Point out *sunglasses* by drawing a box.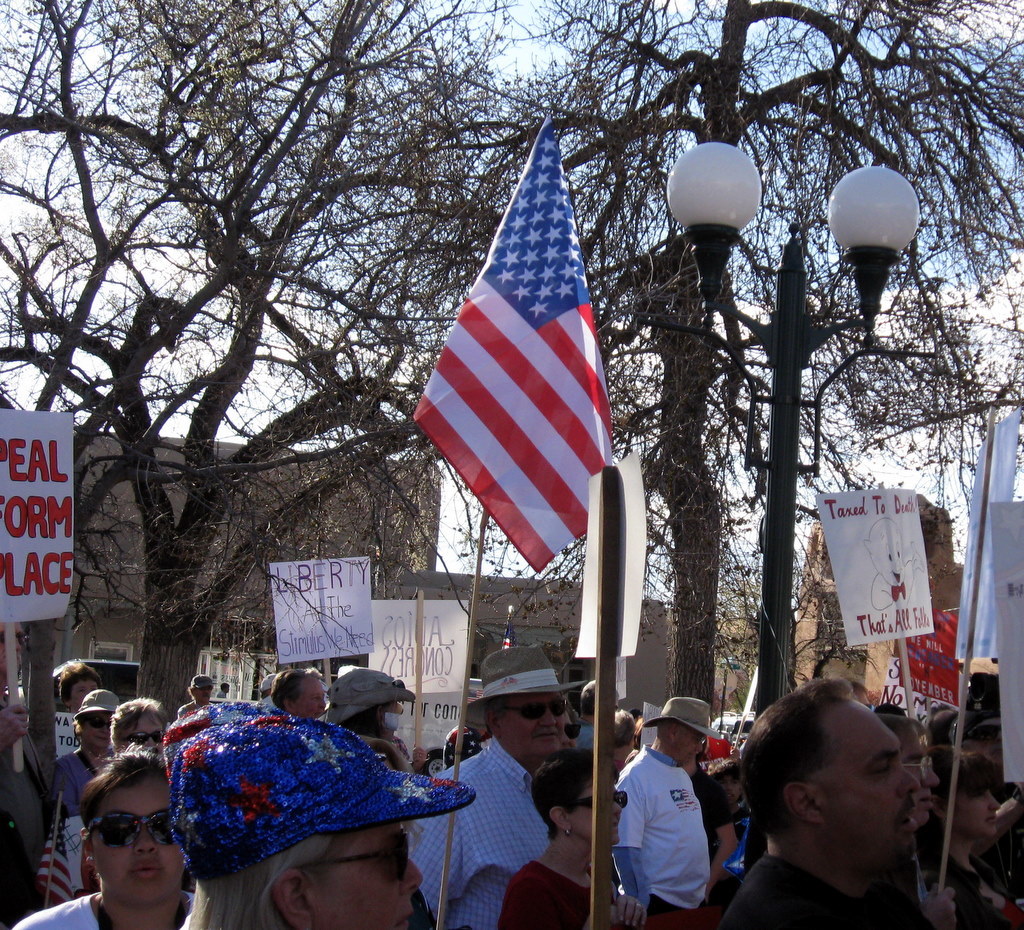
(121,729,164,746).
